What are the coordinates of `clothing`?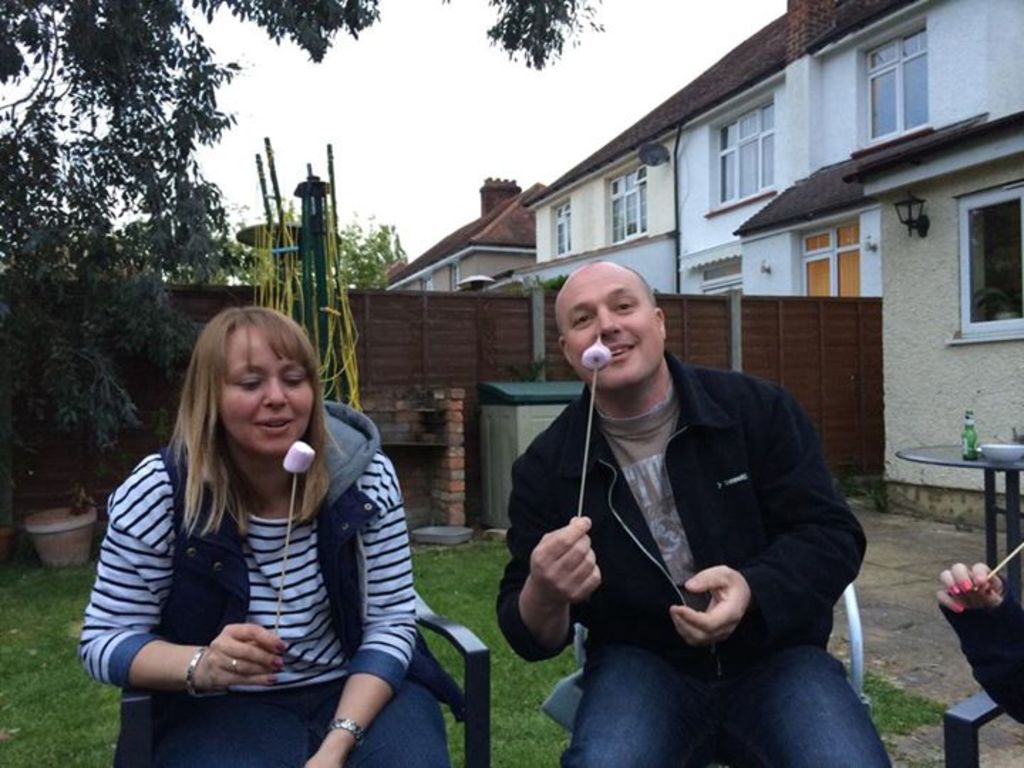
rect(937, 573, 1023, 728).
